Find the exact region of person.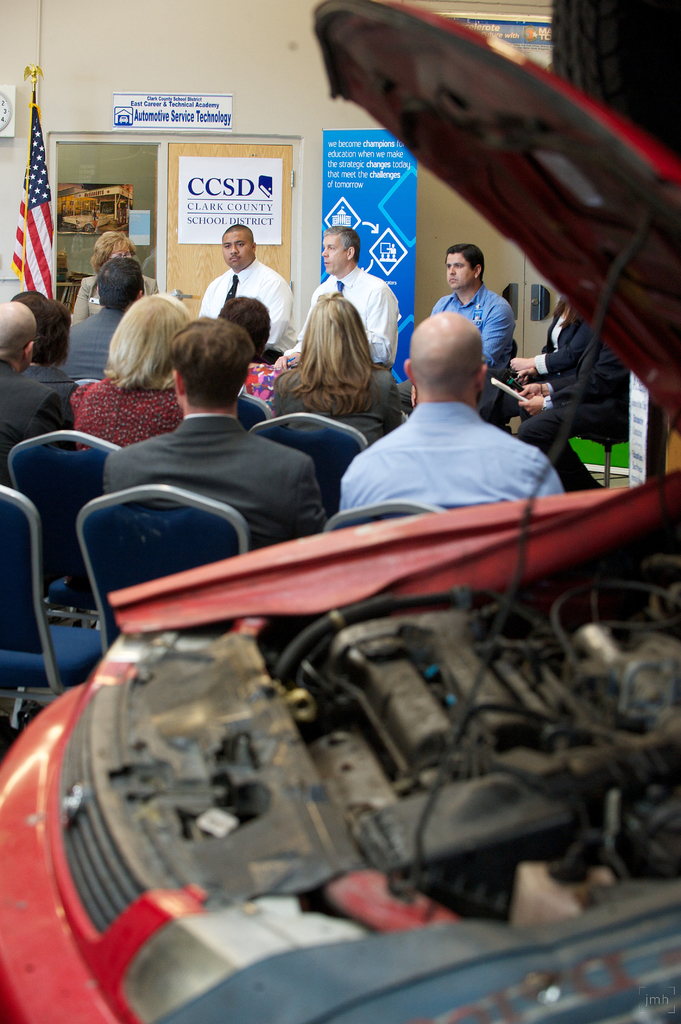
Exact region: 282/223/405/371.
